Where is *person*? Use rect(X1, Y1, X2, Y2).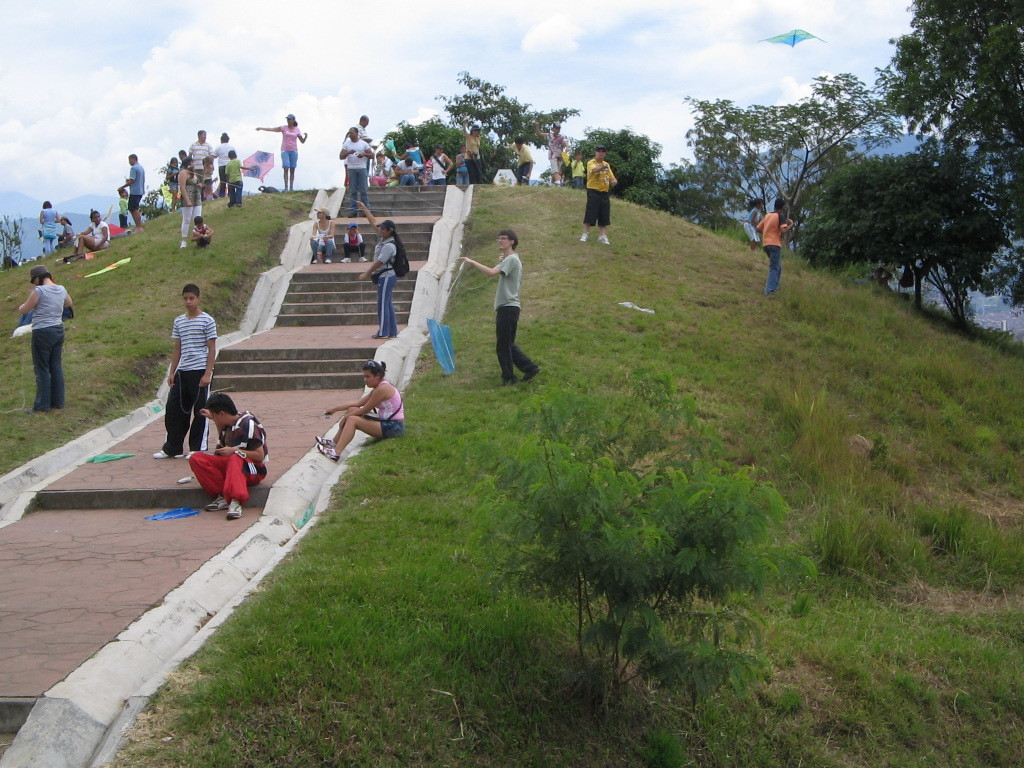
rect(463, 236, 536, 381).
